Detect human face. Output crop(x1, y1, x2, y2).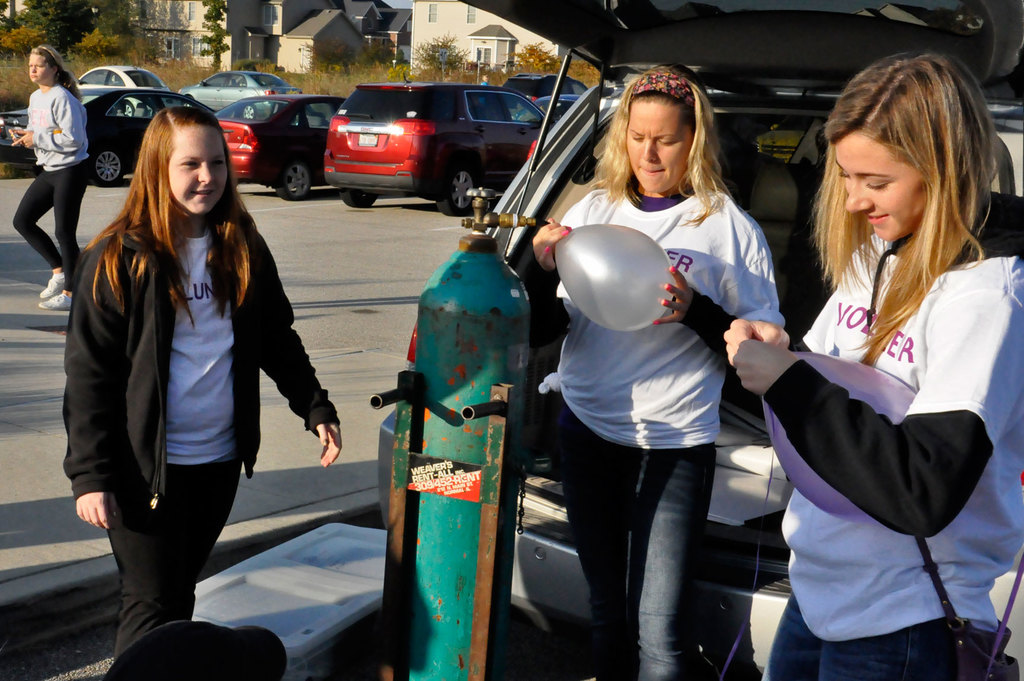
crop(26, 50, 52, 85).
